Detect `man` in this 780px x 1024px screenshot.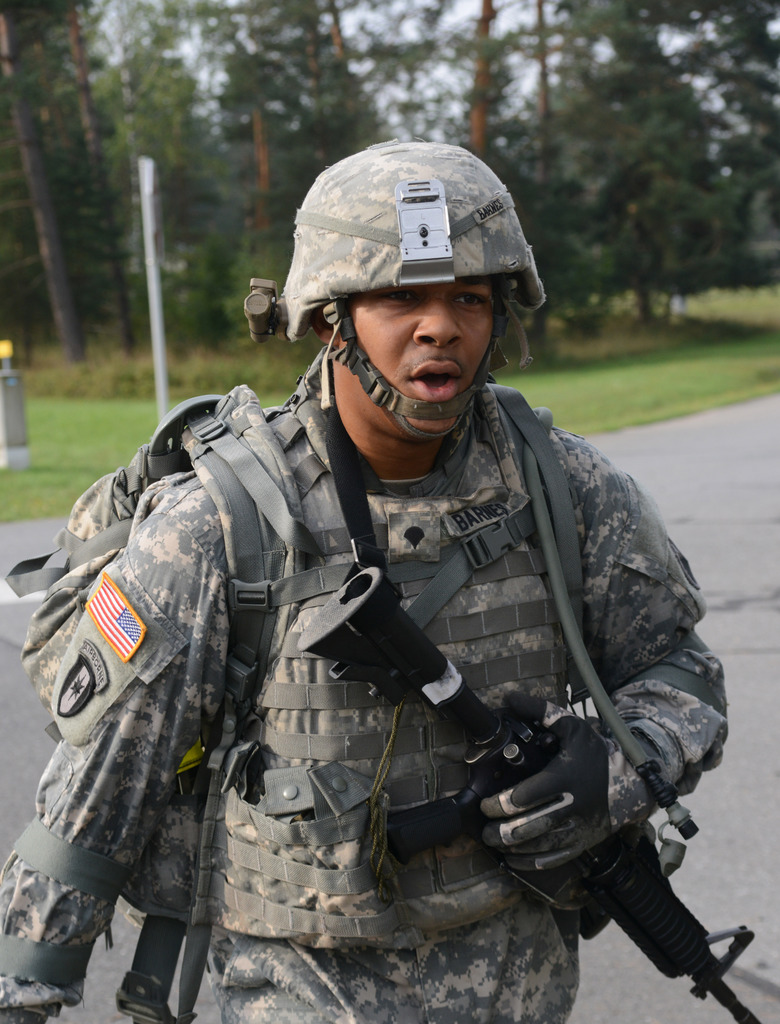
Detection: 0/125/761/1023.
